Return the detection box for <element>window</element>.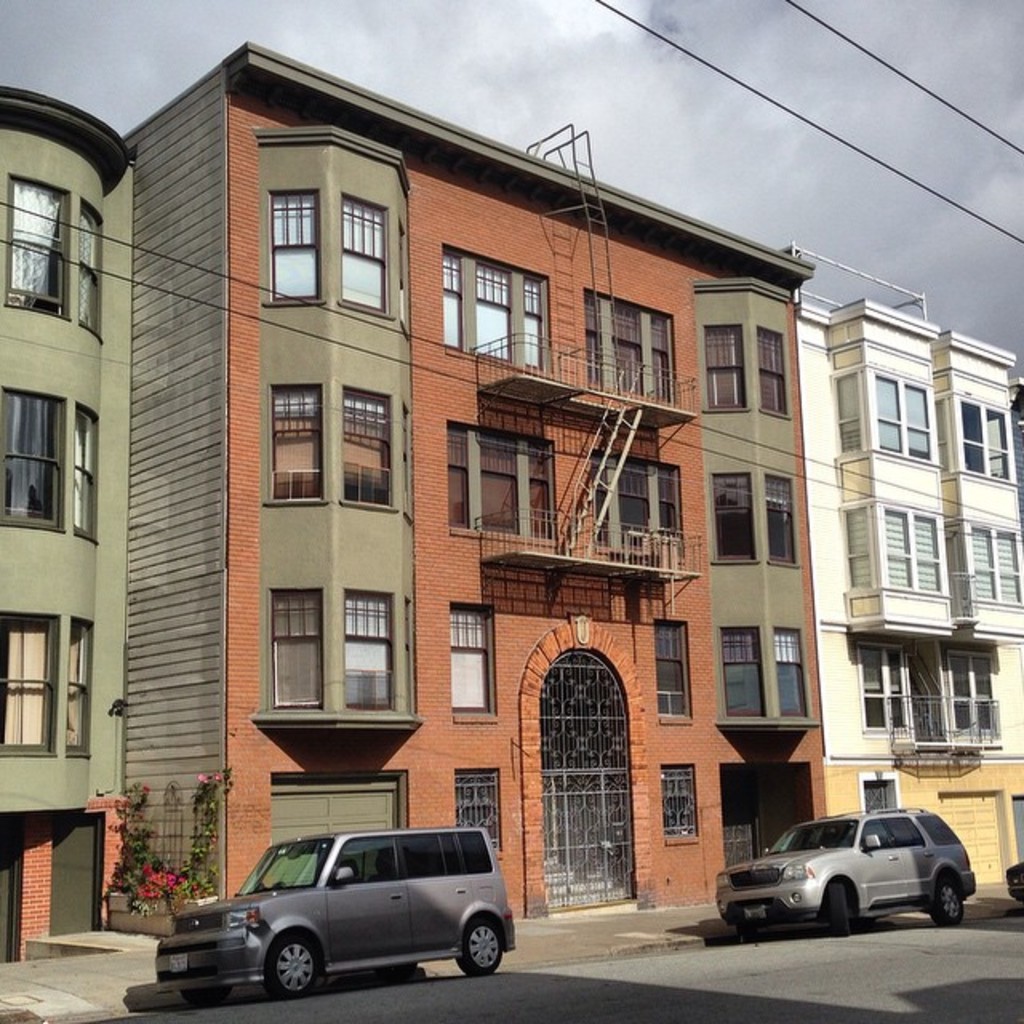
[left=960, top=398, right=1016, bottom=480].
